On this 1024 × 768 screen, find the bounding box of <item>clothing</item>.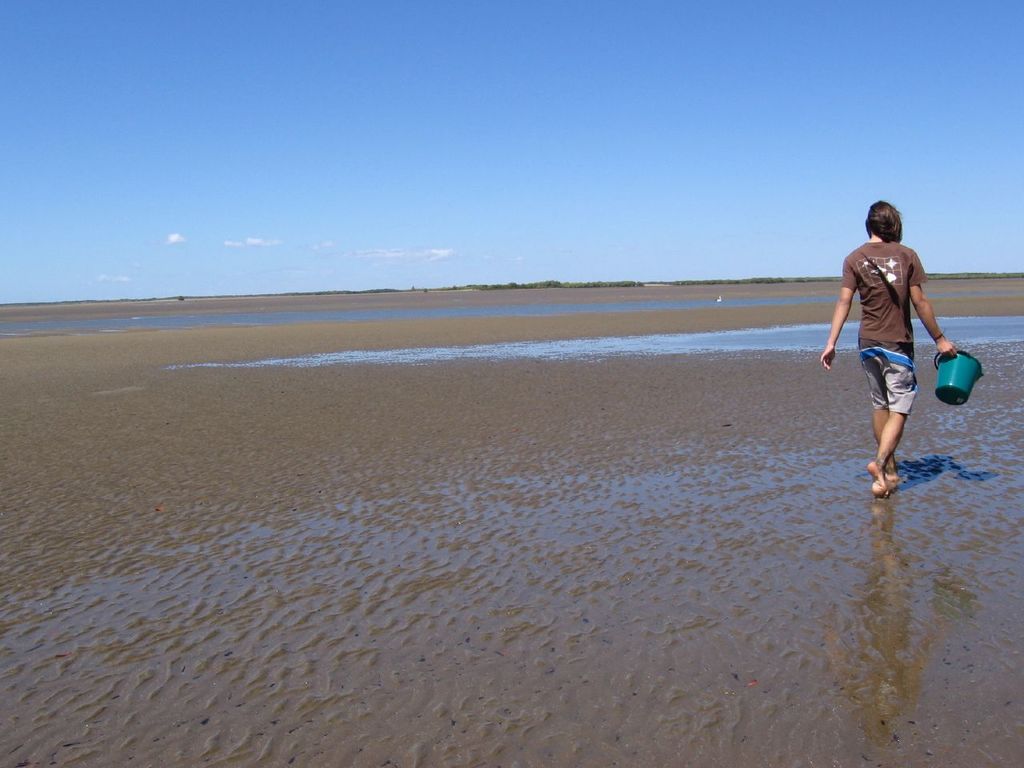
Bounding box: [855,216,948,443].
